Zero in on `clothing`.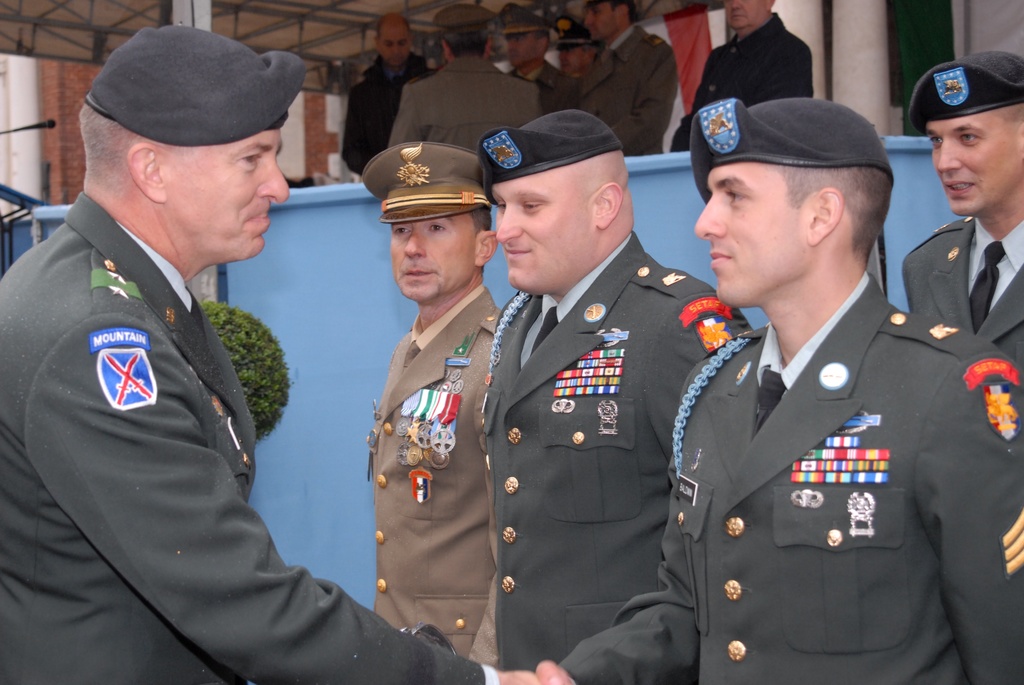
Zeroed in: left=897, top=212, right=1023, bottom=374.
